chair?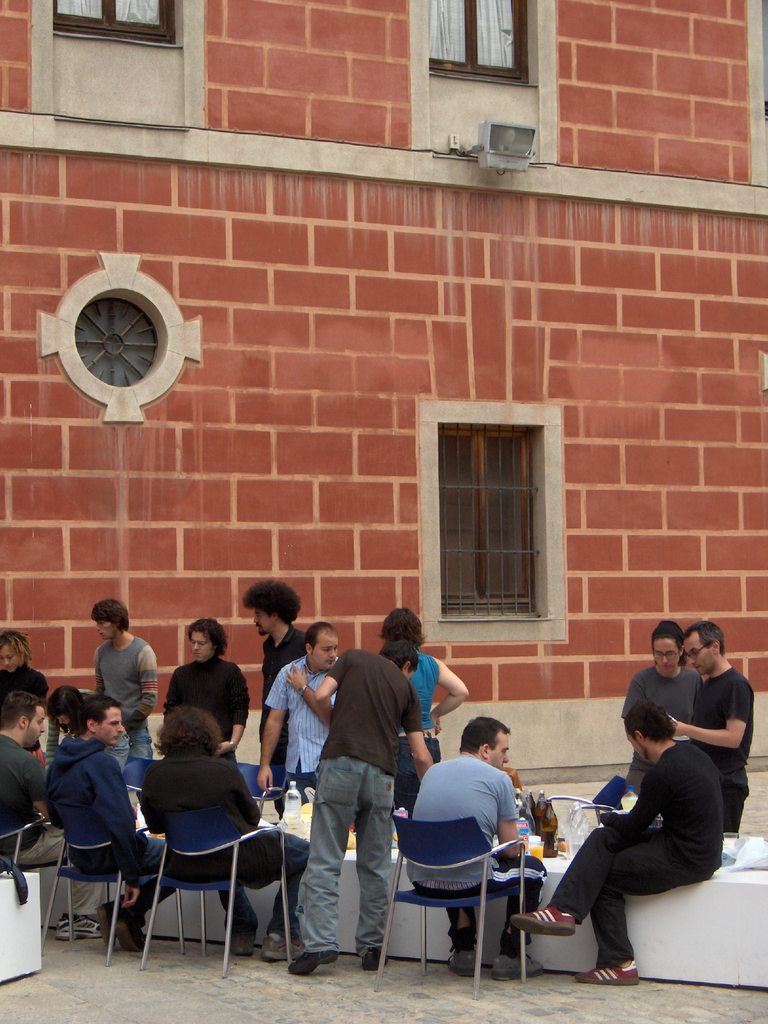
(41, 804, 184, 968)
